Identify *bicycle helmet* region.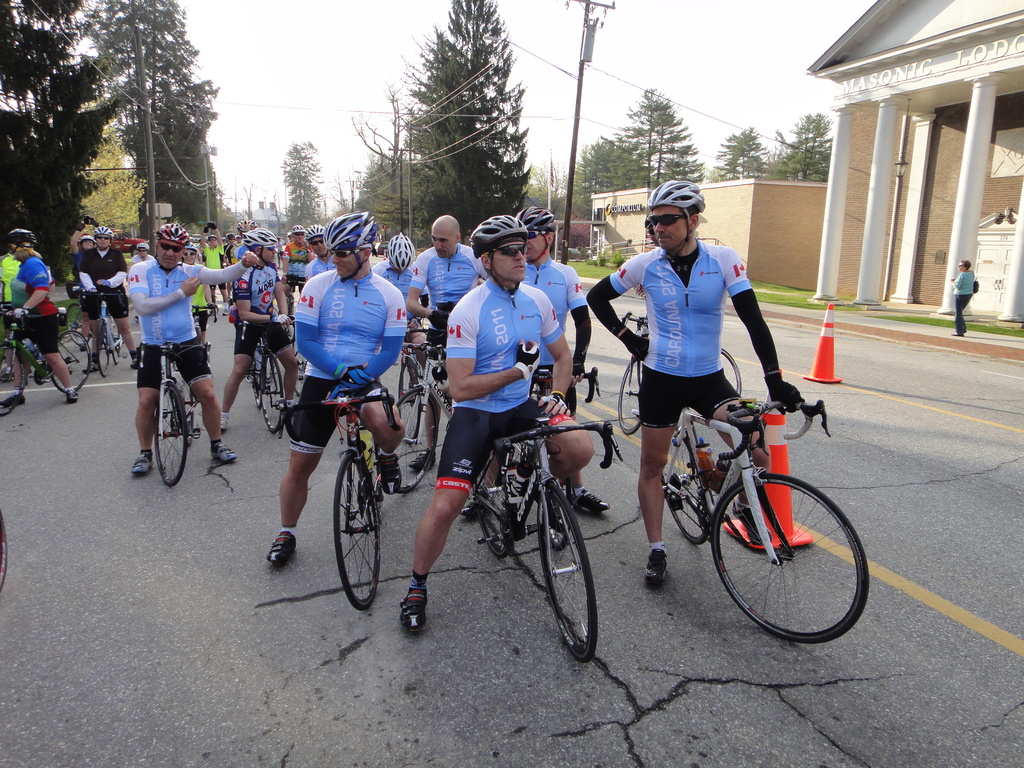
Region: 323, 211, 380, 265.
